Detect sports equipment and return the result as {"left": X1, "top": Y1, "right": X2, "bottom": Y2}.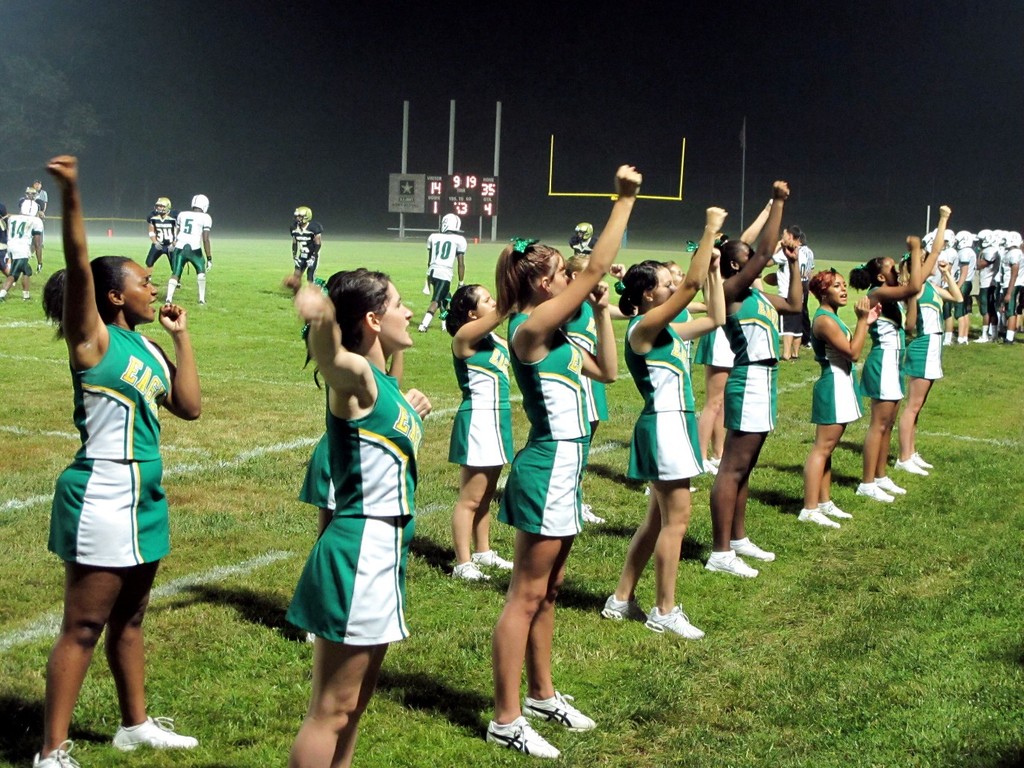
{"left": 454, "top": 563, "right": 489, "bottom": 588}.
